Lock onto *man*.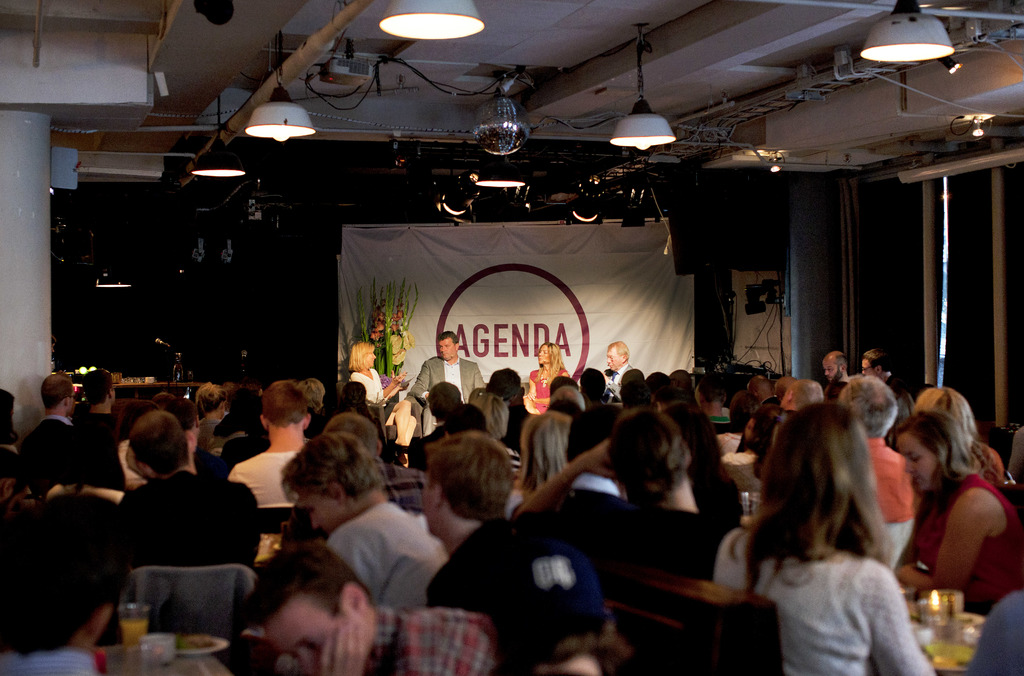
Locked: 422 428 519 609.
